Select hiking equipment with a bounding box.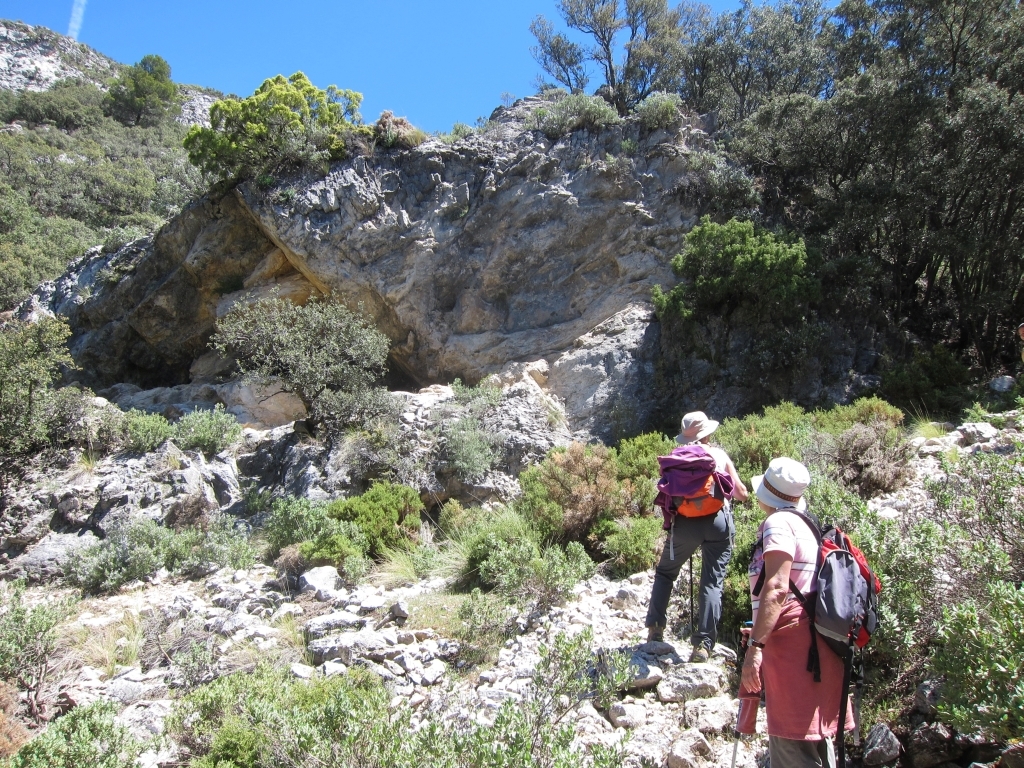
left=746, top=501, right=883, bottom=767.
